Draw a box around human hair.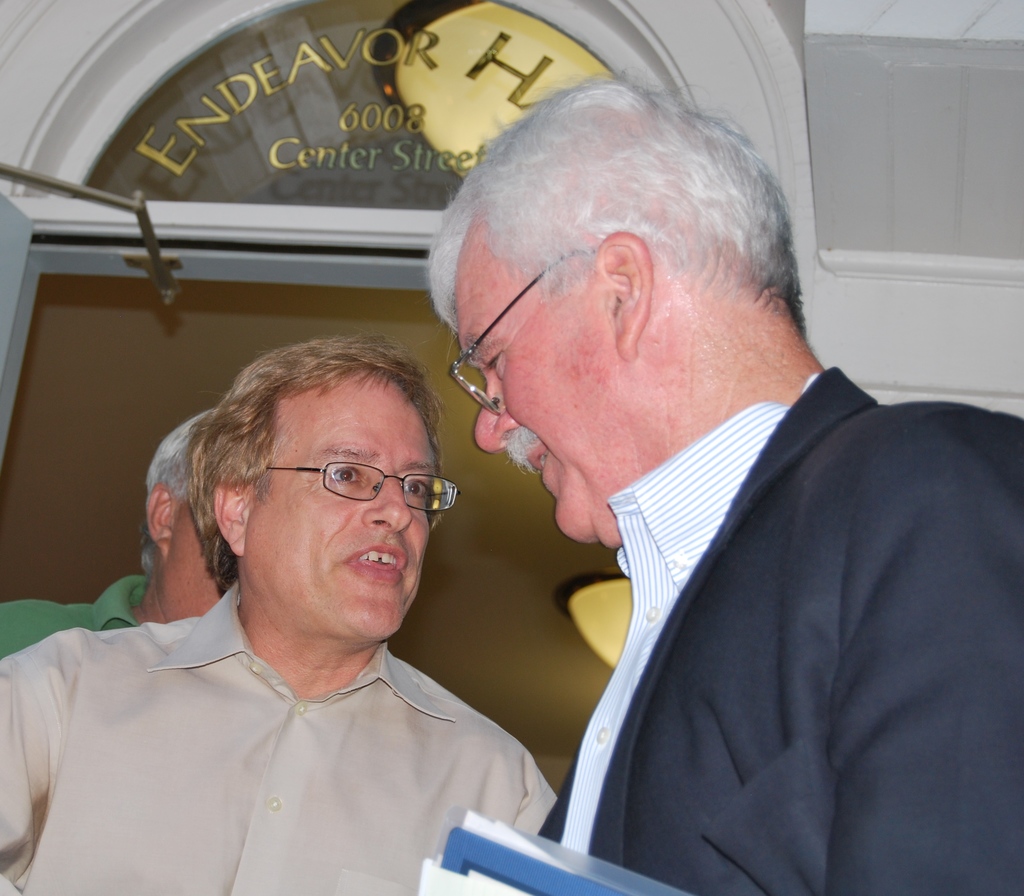
421 64 808 334.
